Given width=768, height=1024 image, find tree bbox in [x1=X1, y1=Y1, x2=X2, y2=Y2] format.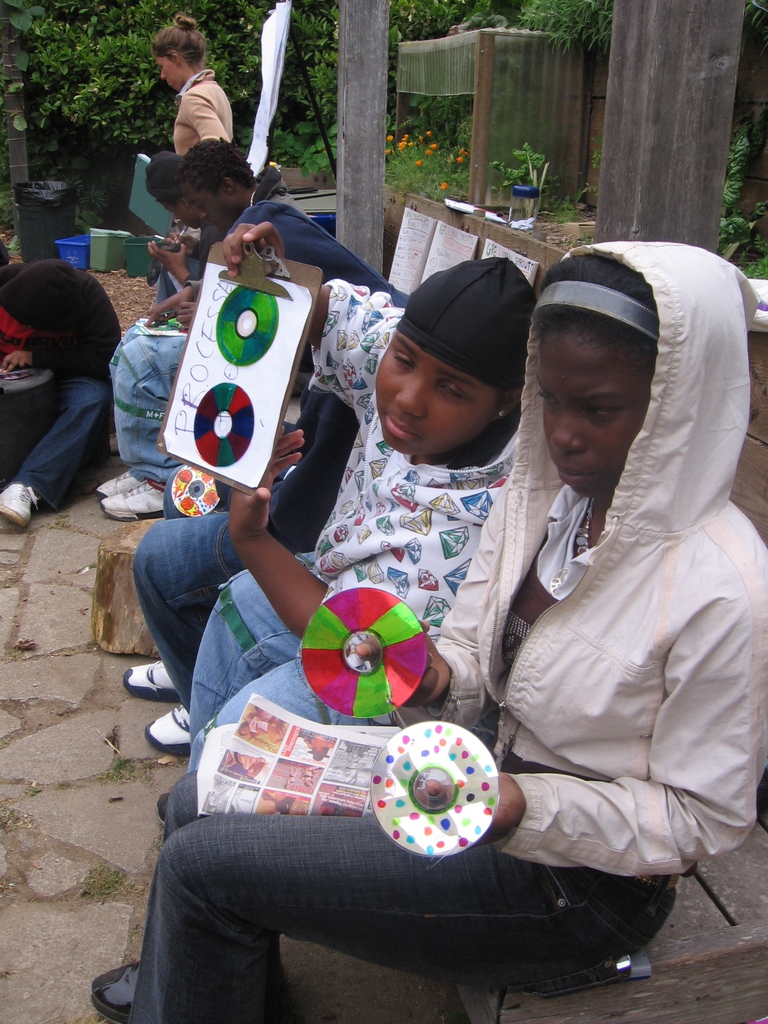
[x1=0, y1=0, x2=390, y2=166].
